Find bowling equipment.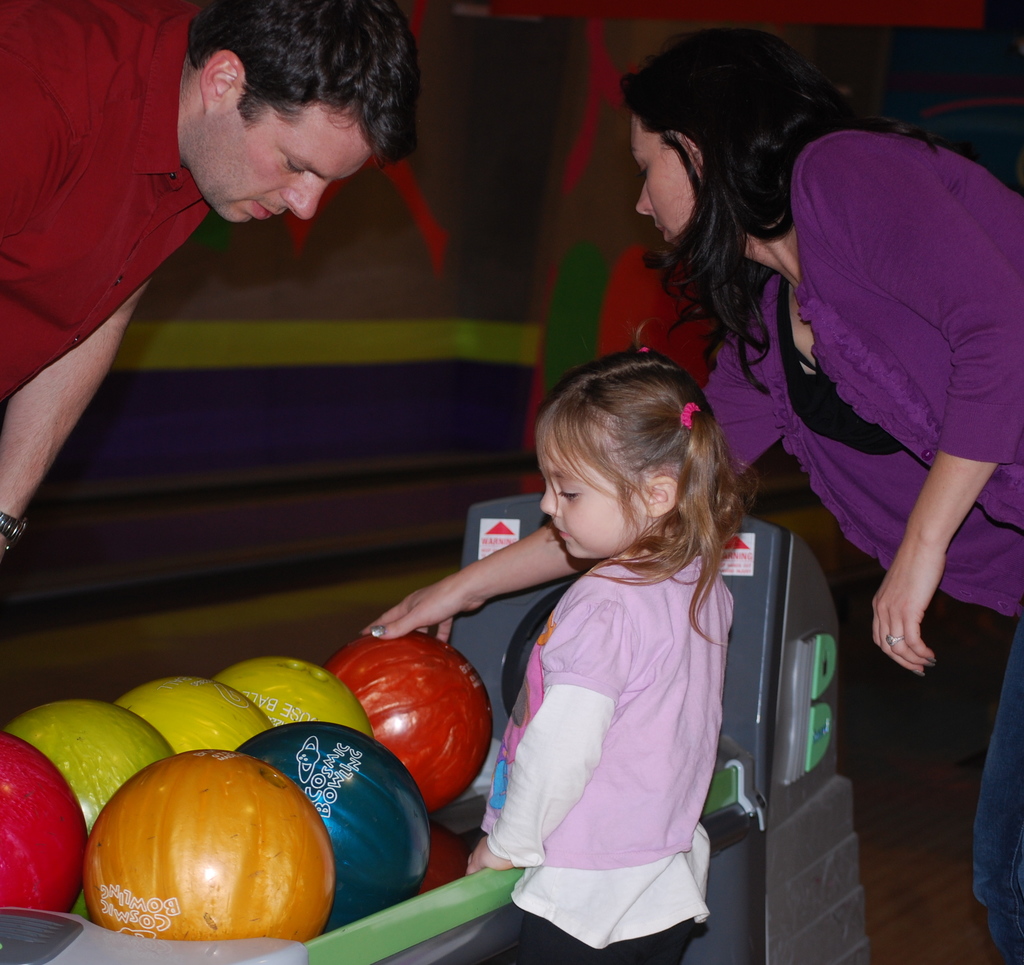
14,693,181,838.
